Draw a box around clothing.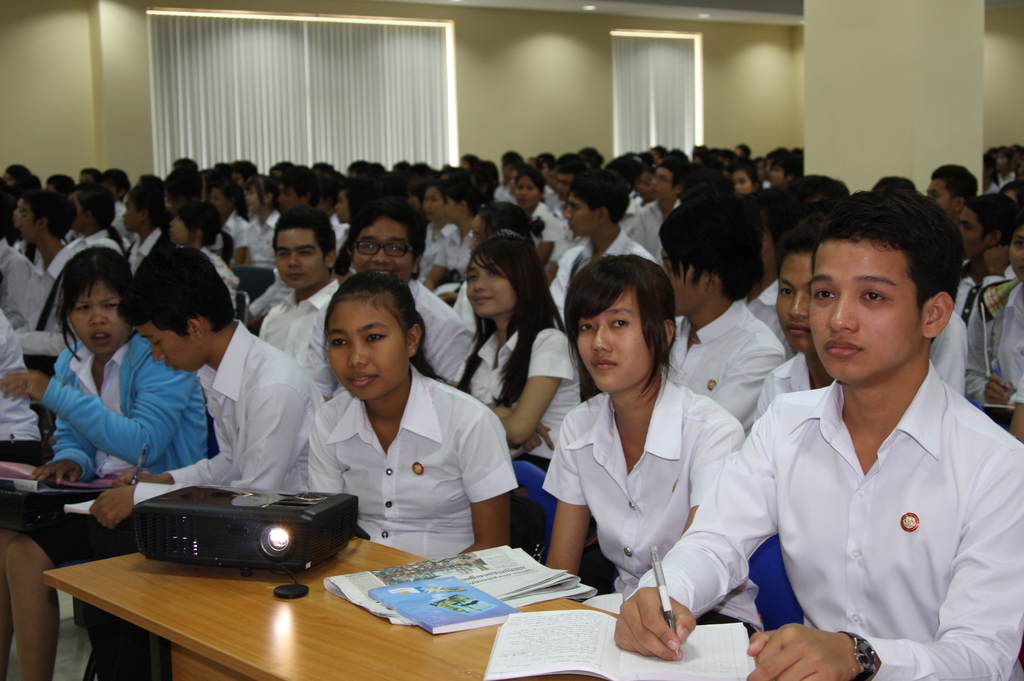
bbox=[0, 442, 53, 550].
